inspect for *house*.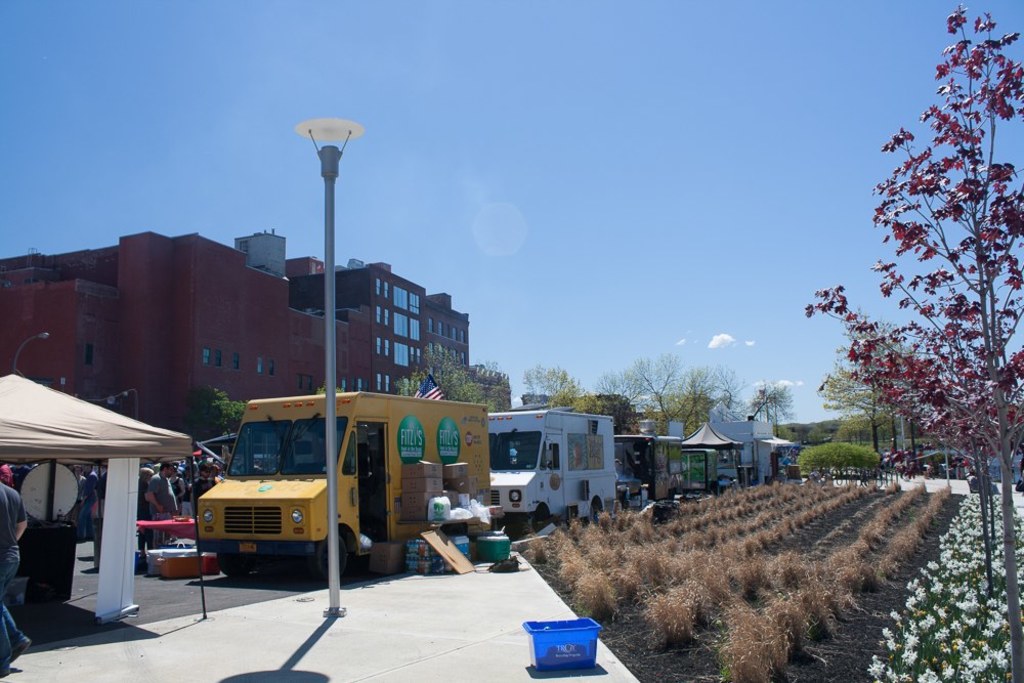
Inspection: [left=0, top=229, right=358, bottom=460].
